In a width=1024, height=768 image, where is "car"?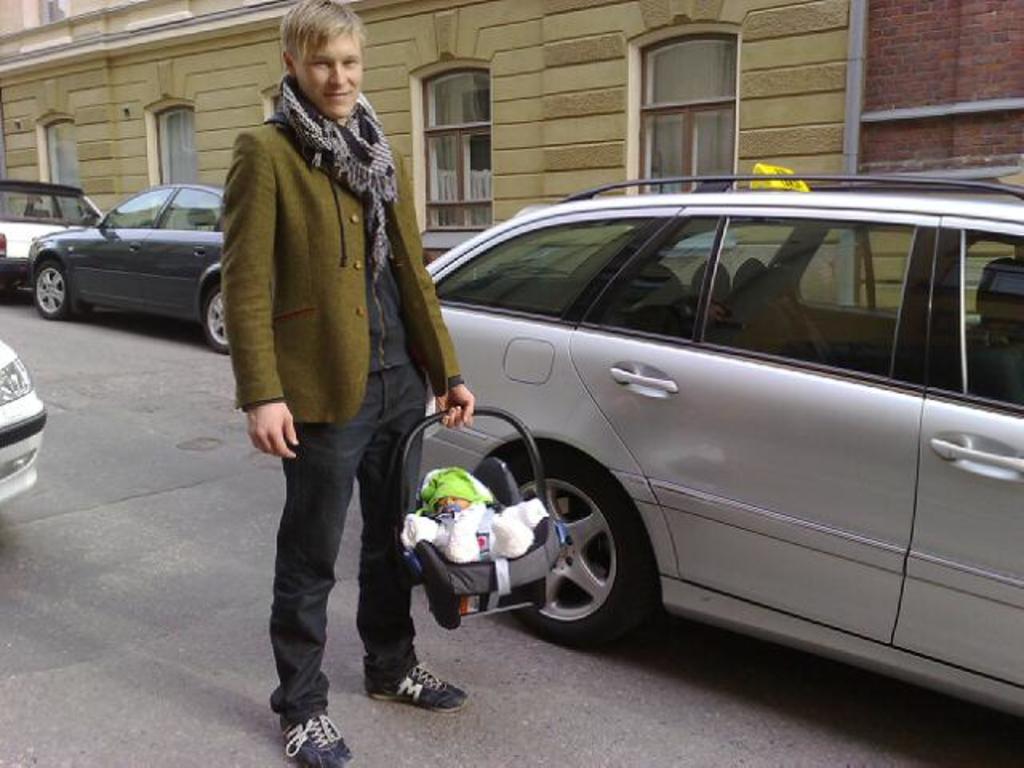
0/333/48/510.
